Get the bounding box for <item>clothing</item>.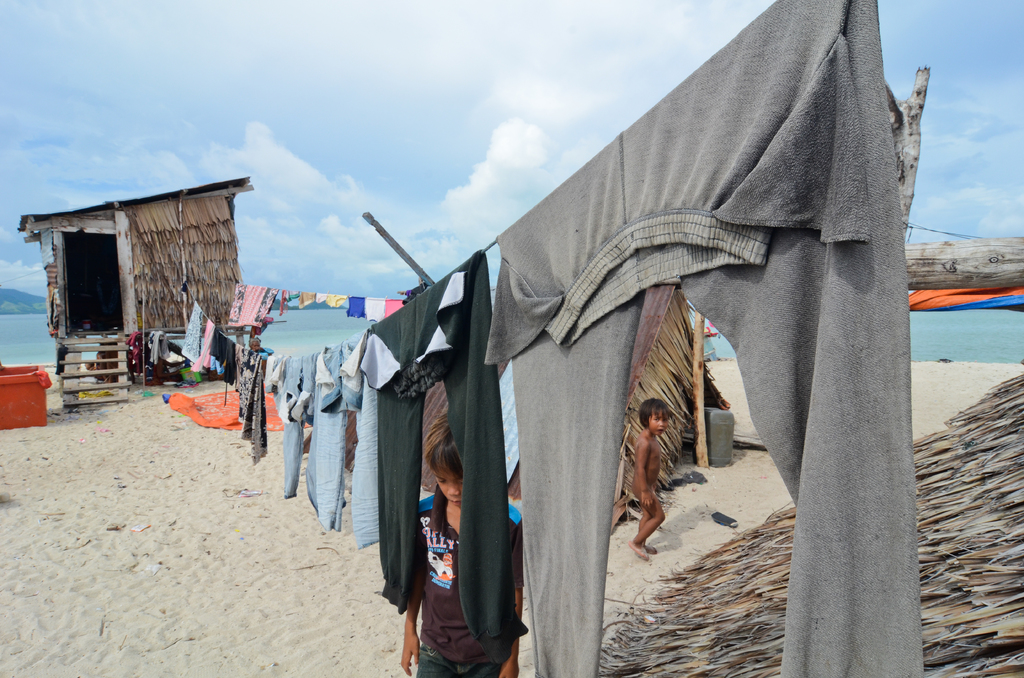
{"x1": 365, "y1": 247, "x2": 509, "y2": 668}.
